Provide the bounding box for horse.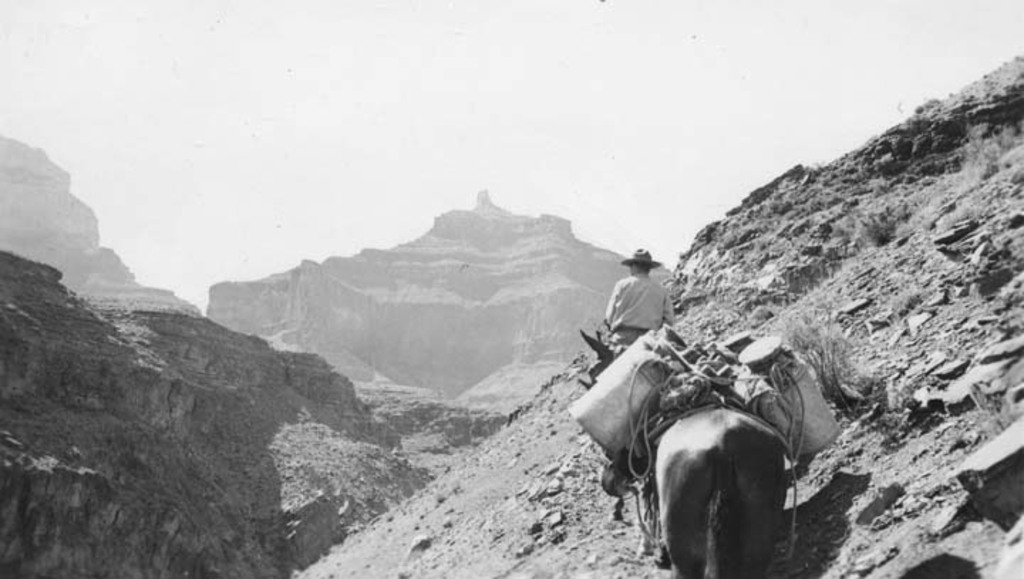
box(651, 404, 789, 578).
